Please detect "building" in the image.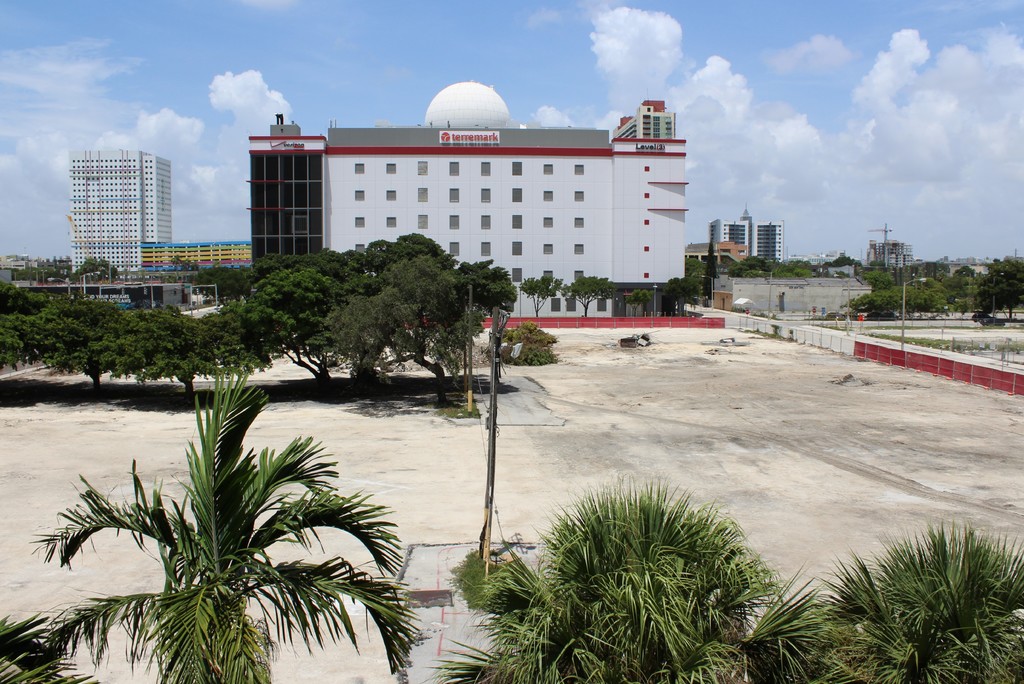
BBox(144, 238, 254, 272).
